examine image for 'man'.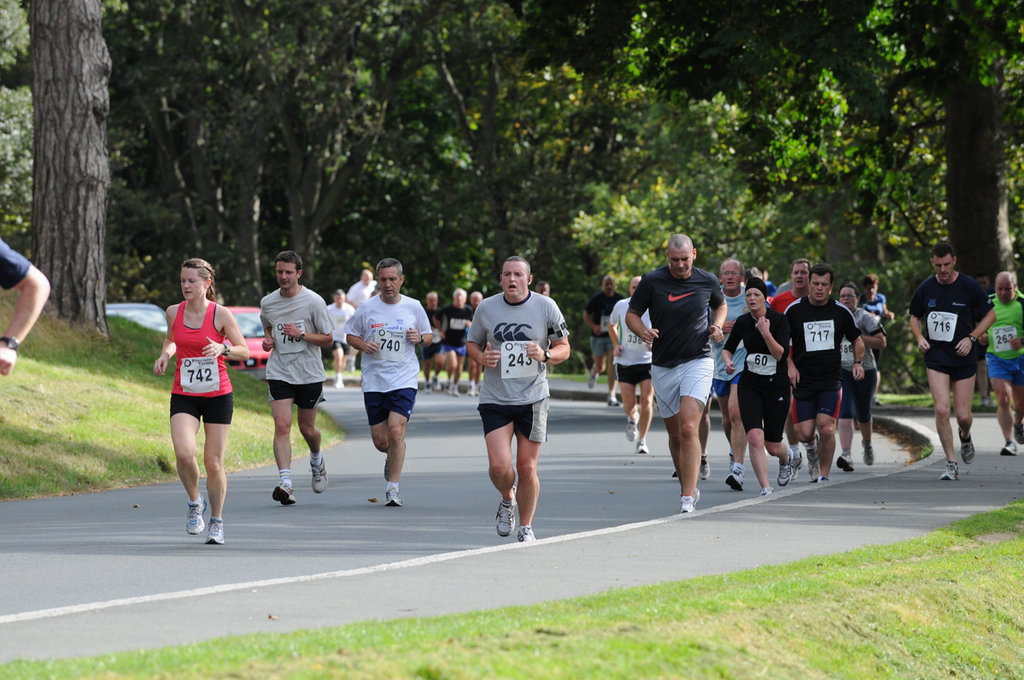
Examination result: (468, 260, 571, 540).
